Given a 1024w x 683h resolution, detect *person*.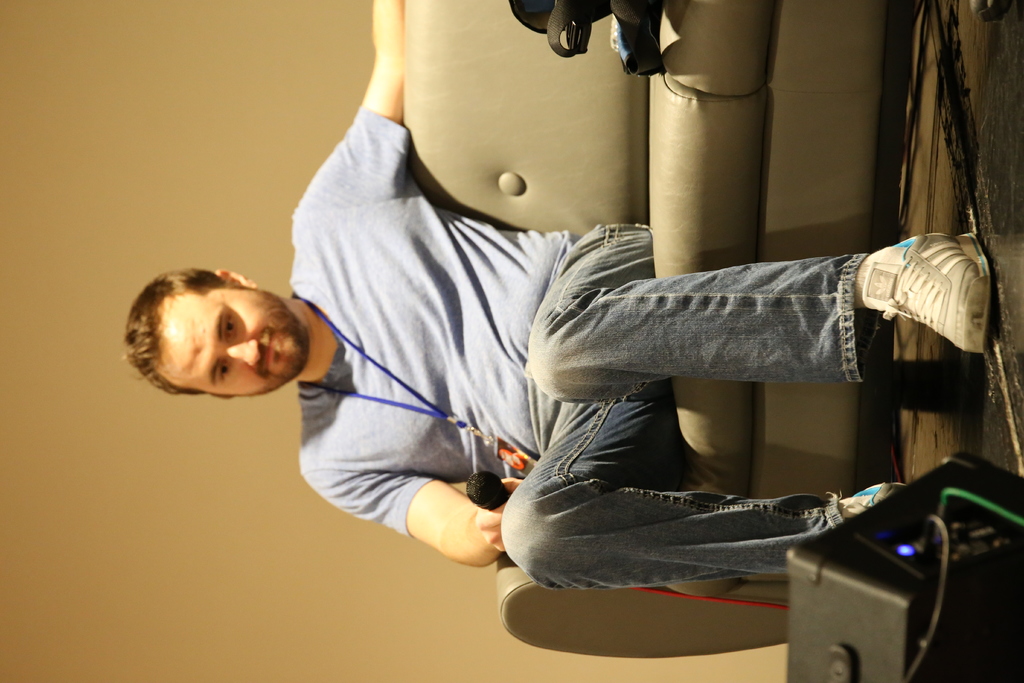
<bbox>119, 0, 992, 595</bbox>.
